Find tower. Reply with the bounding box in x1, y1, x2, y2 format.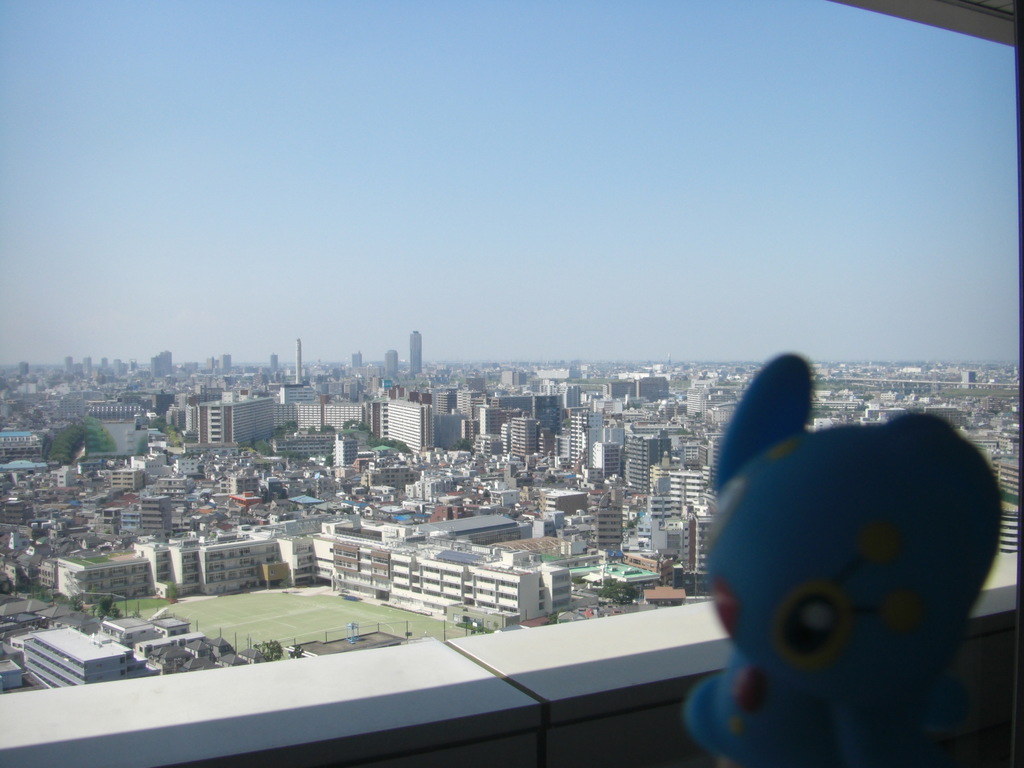
600, 379, 628, 406.
